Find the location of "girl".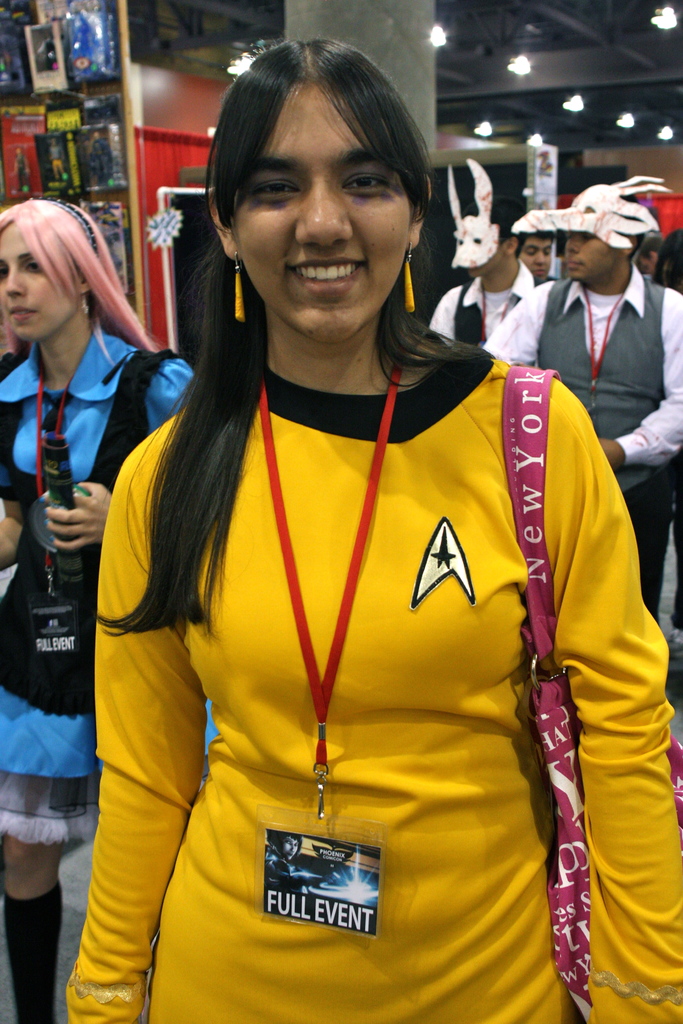
Location: {"left": 70, "top": 43, "right": 682, "bottom": 1023}.
